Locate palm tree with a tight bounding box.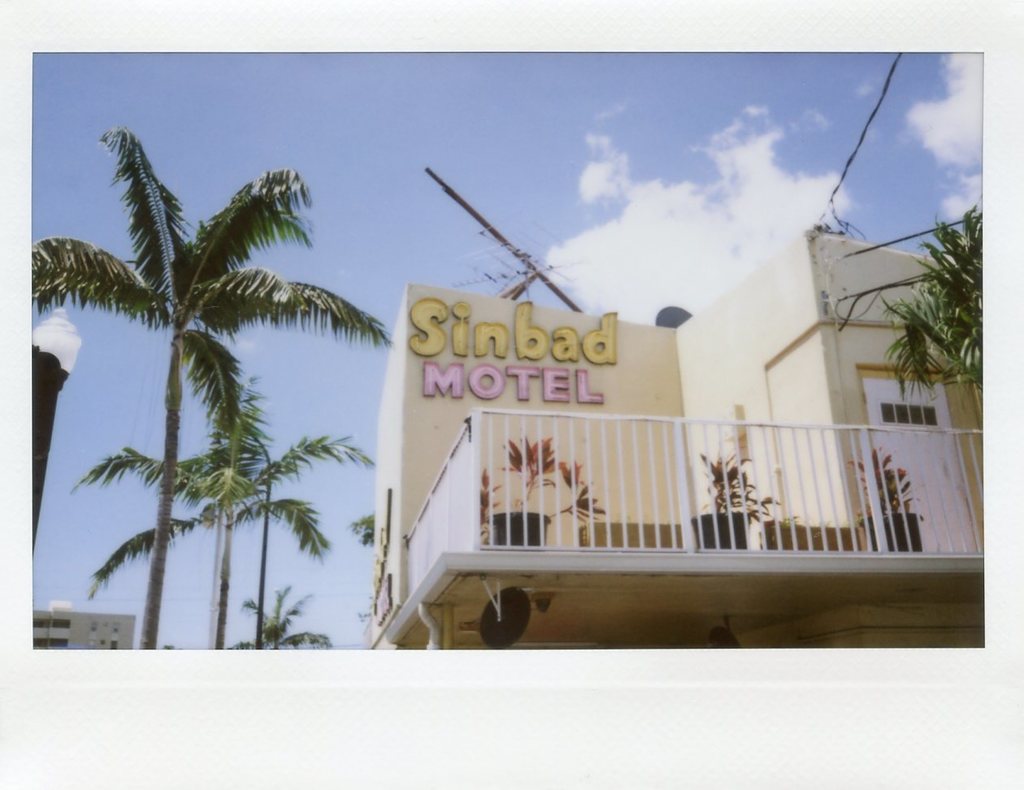
{"left": 878, "top": 208, "right": 986, "bottom": 386}.
